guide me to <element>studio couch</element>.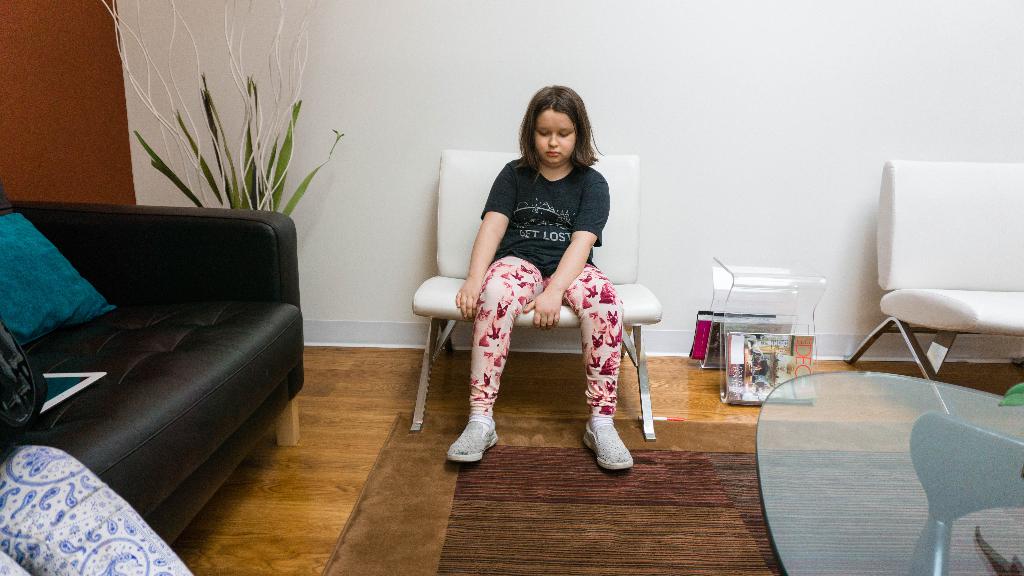
Guidance: (0,196,311,545).
